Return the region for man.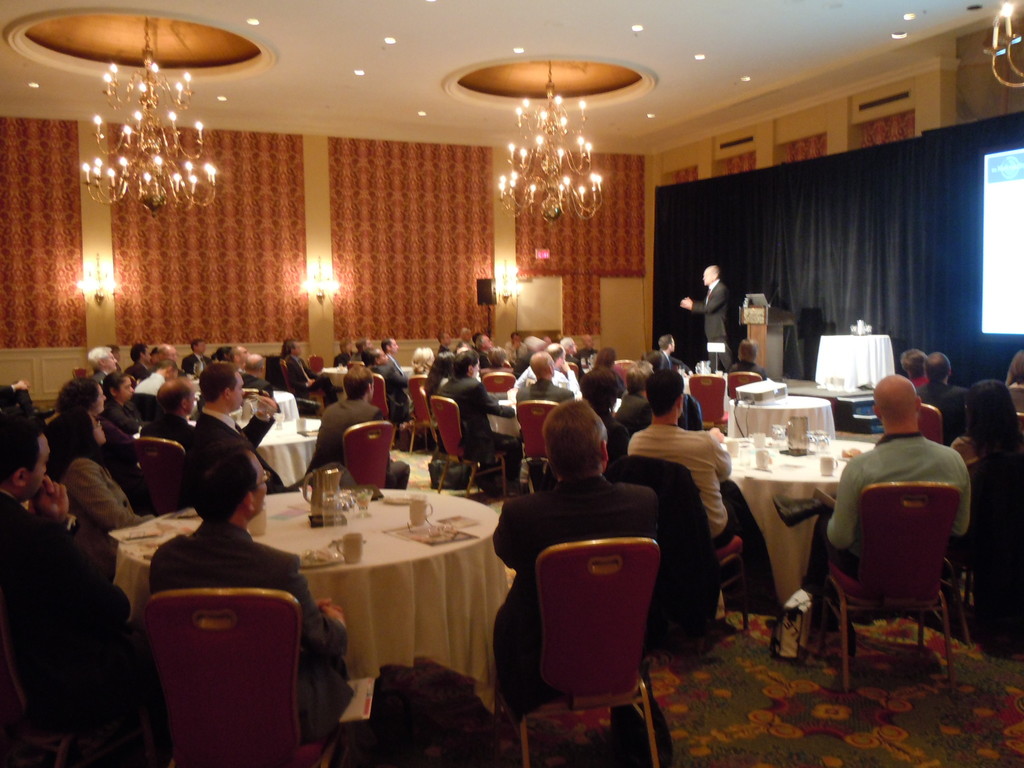
bbox=[138, 341, 186, 392].
